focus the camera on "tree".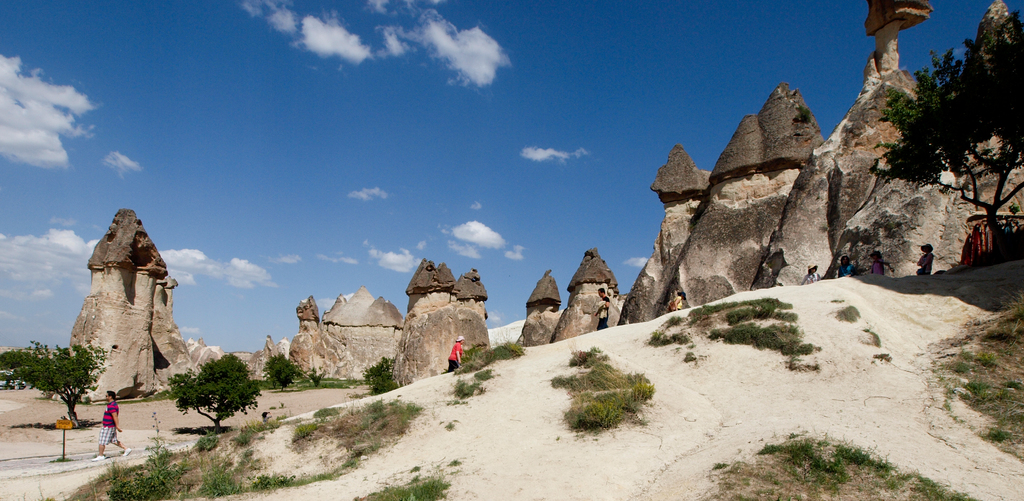
Focus region: 267 355 322 392.
